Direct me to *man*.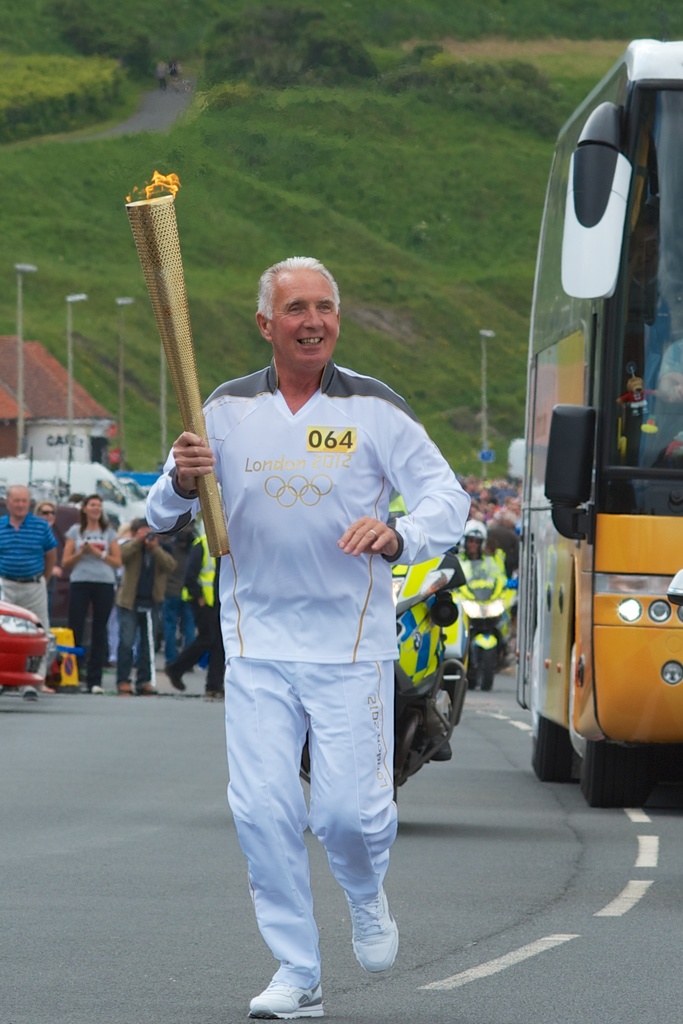
Direction: left=637, top=335, right=682, bottom=459.
